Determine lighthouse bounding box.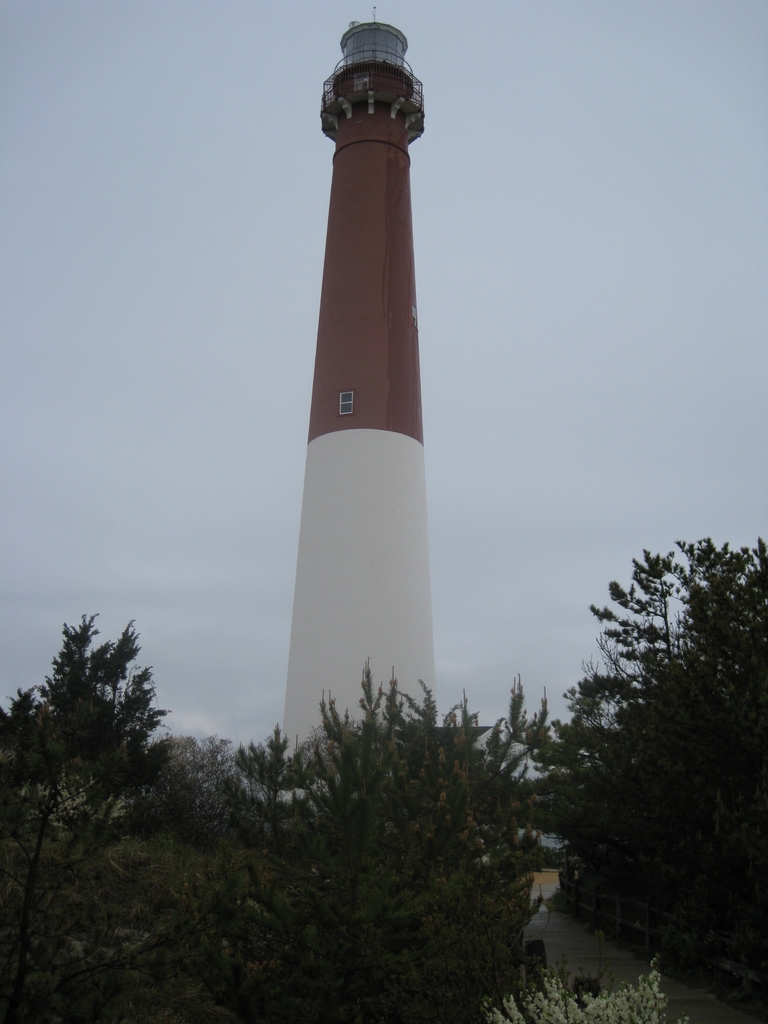
Determined: (253, 2, 472, 810).
